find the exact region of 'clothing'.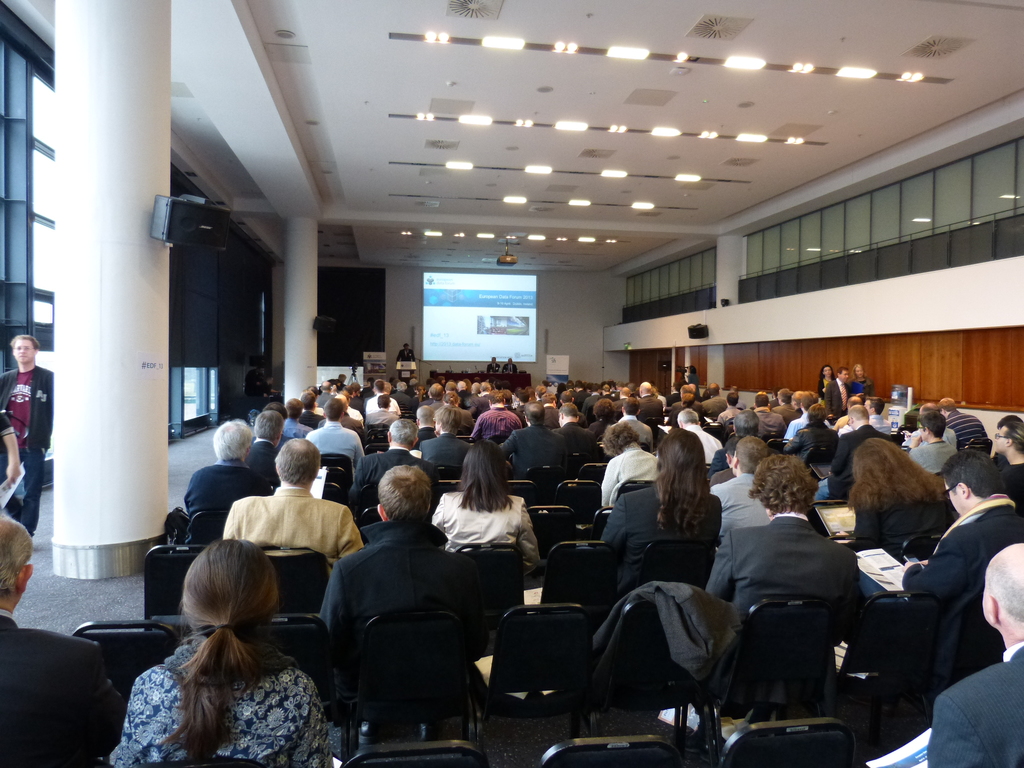
Exact region: (x1=219, y1=482, x2=363, y2=575).
